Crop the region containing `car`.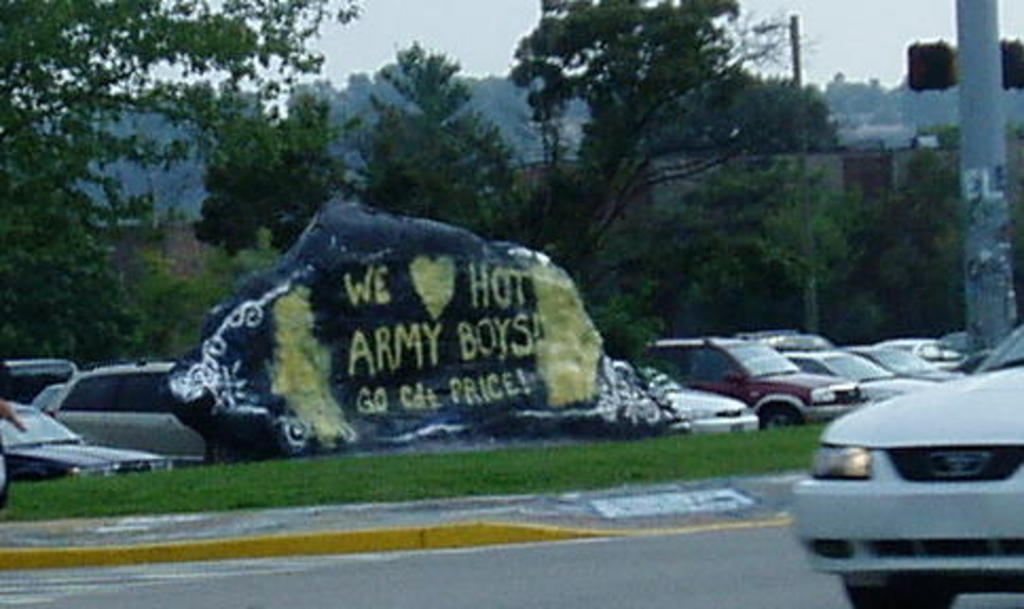
Crop region: 781/343/929/406.
